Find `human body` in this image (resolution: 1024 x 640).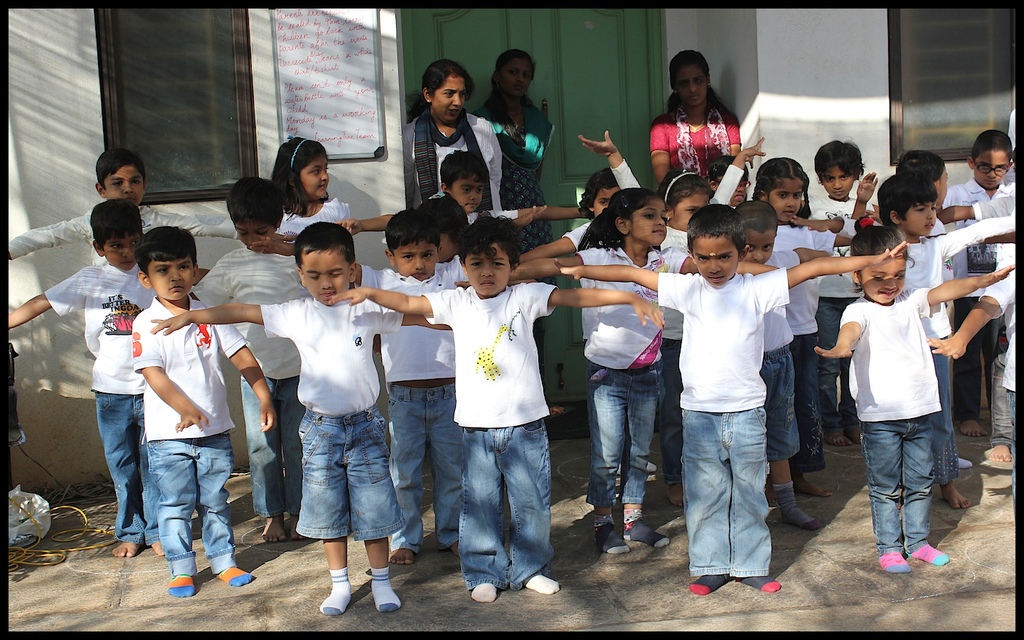
region(810, 141, 879, 246).
